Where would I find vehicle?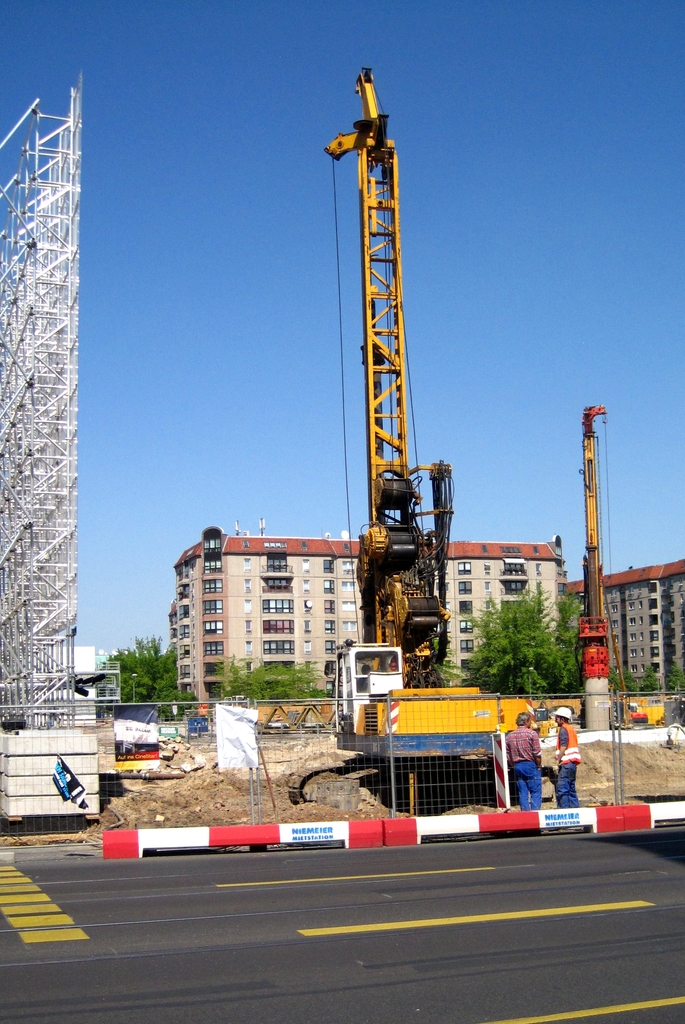
At {"x1": 558, "y1": 400, "x2": 684, "y2": 732}.
